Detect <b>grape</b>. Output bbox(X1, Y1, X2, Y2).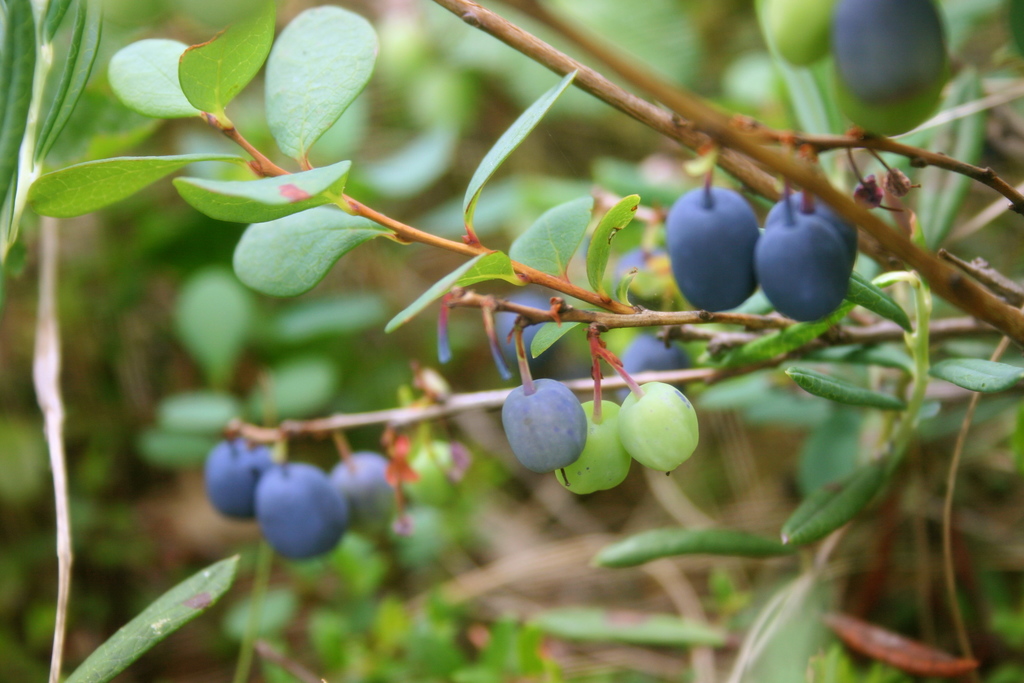
bbox(621, 341, 689, 392).
